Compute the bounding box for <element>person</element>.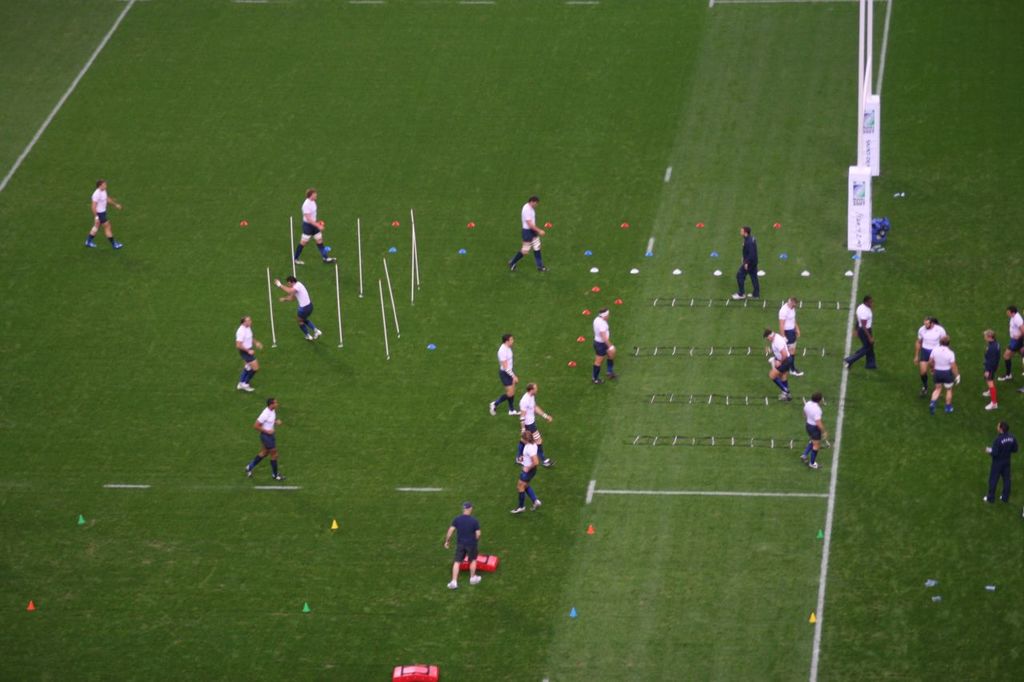
243:395:287:480.
